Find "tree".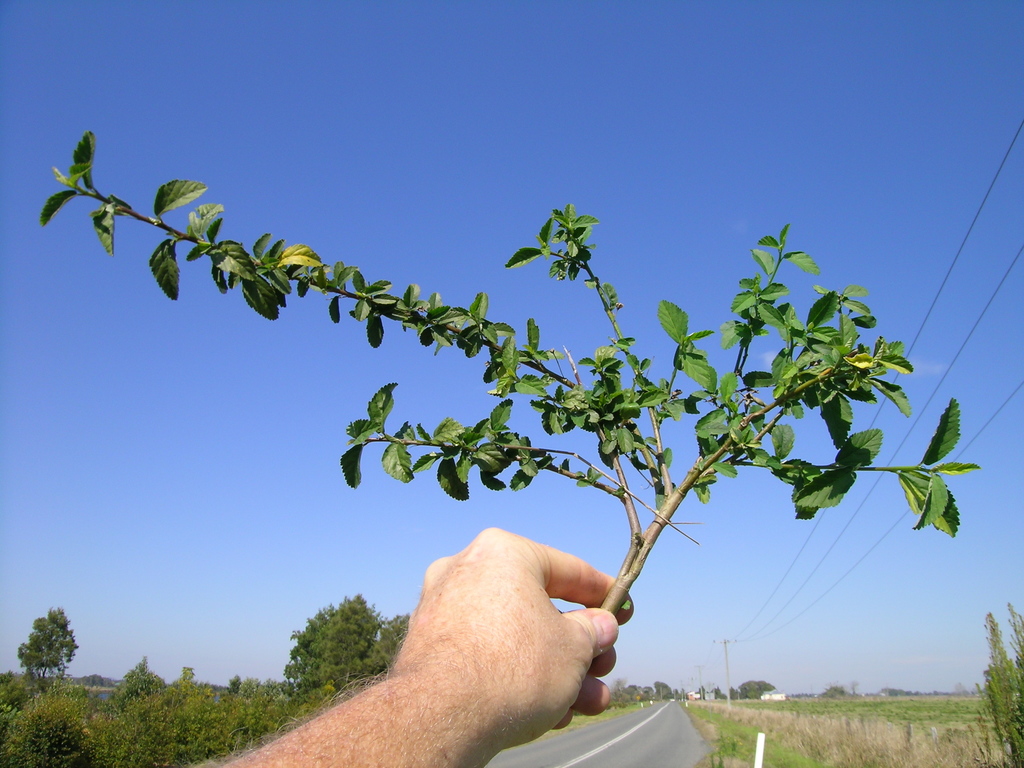
[36,108,984,637].
